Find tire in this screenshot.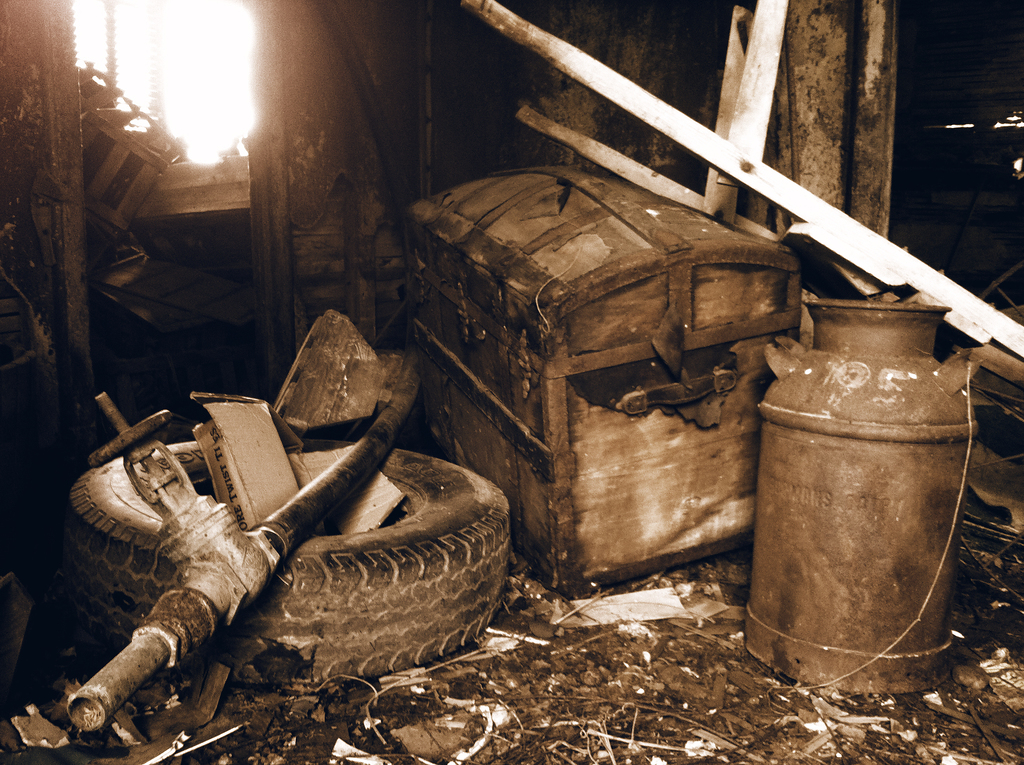
The bounding box for tire is [60, 421, 508, 693].
